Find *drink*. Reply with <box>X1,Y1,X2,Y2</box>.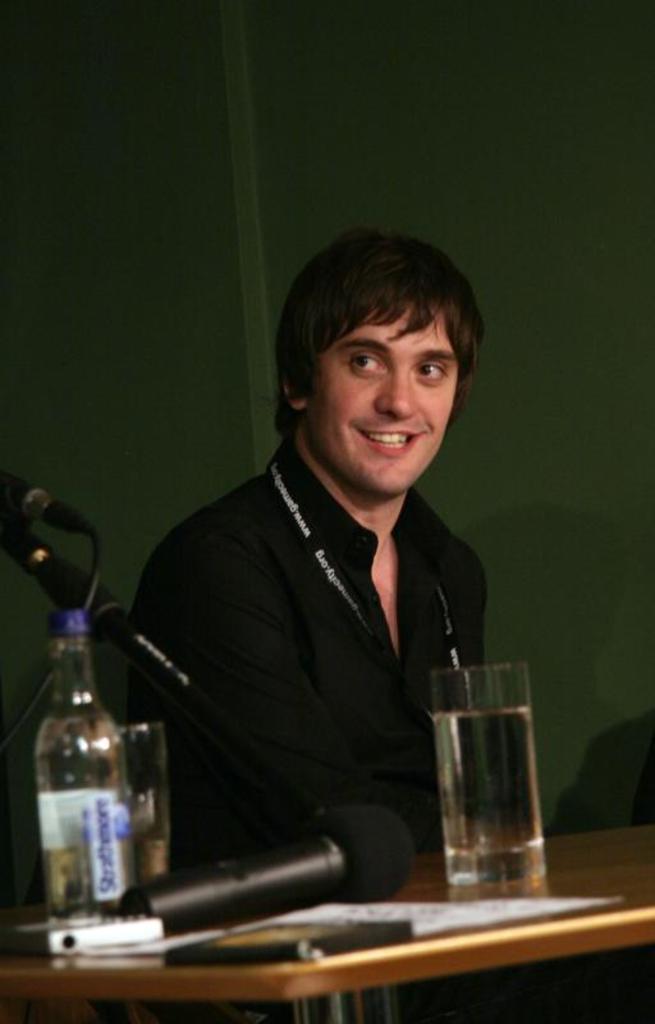
<box>436,657,555,909</box>.
